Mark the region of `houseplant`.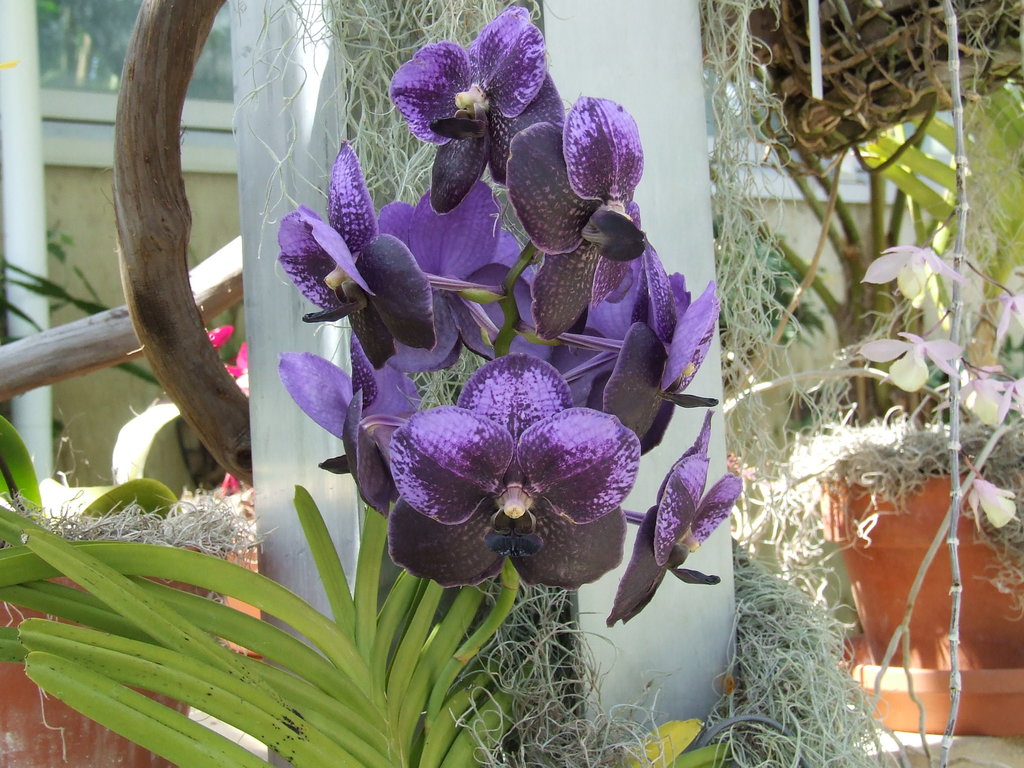
Region: x1=0 y1=499 x2=250 y2=767.
